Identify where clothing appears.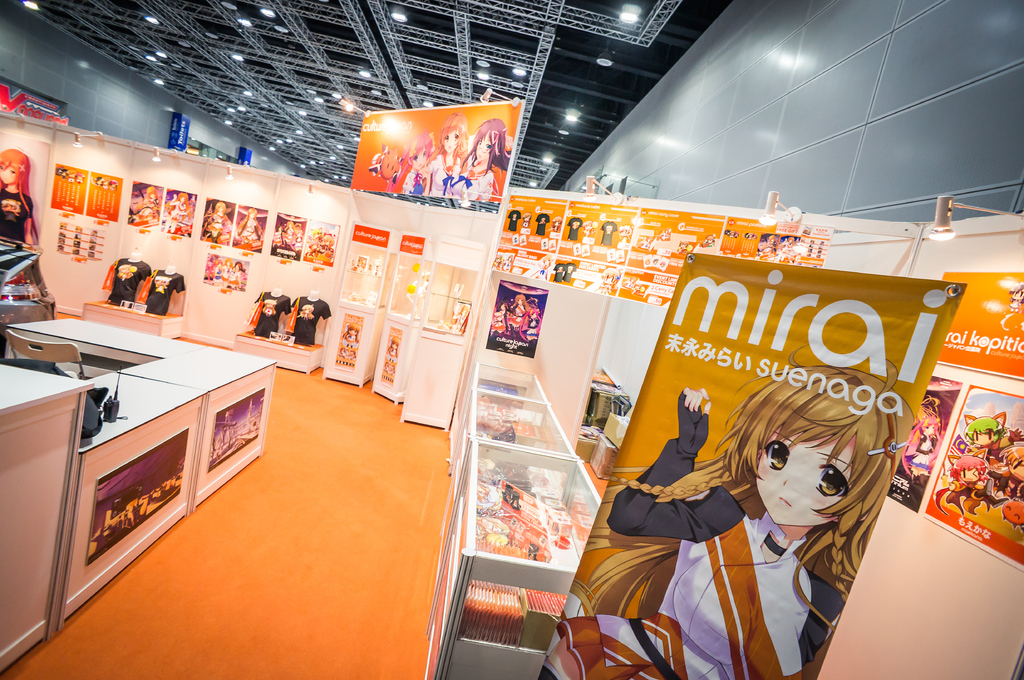
Appears at left=543, top=434, right=841, bottom=679.
